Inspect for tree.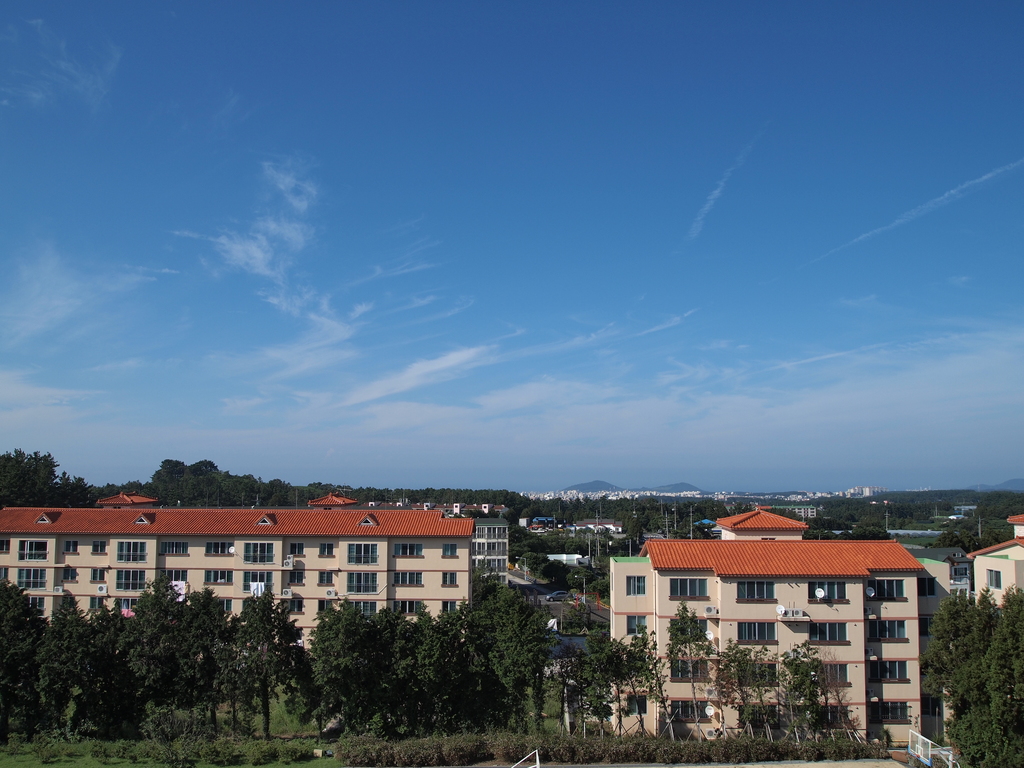
Inspection: (x1=196, y1=589, x2=228, y2=699).
